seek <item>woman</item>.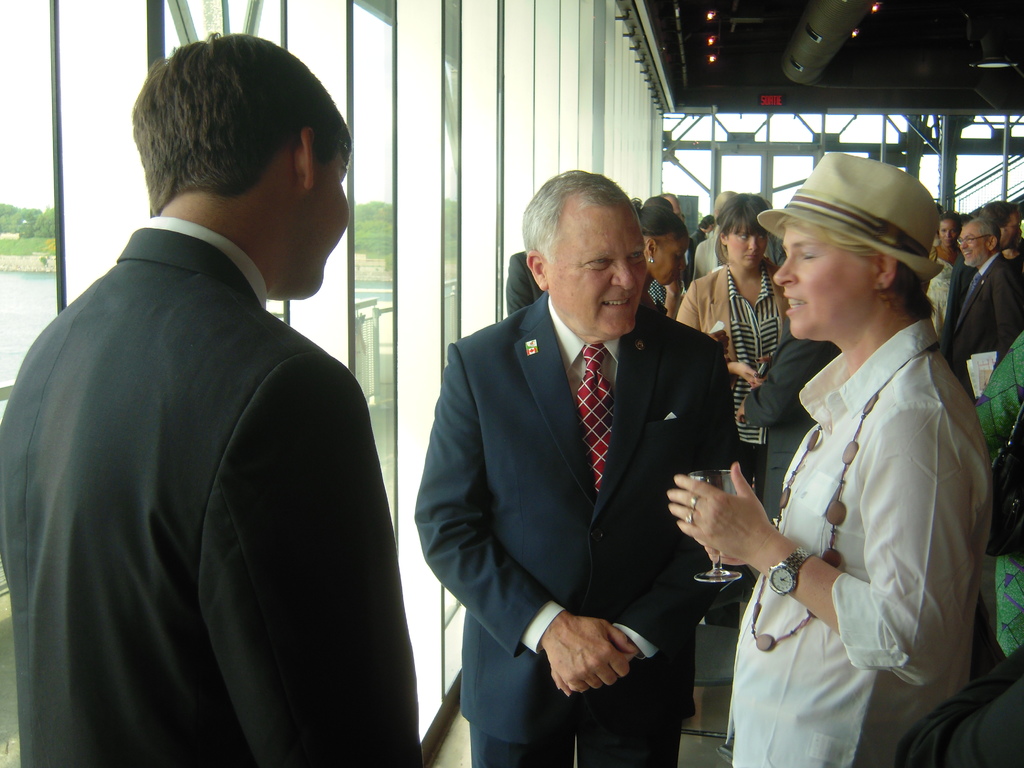
(left=712, top=158, right=982, bottom=767).
